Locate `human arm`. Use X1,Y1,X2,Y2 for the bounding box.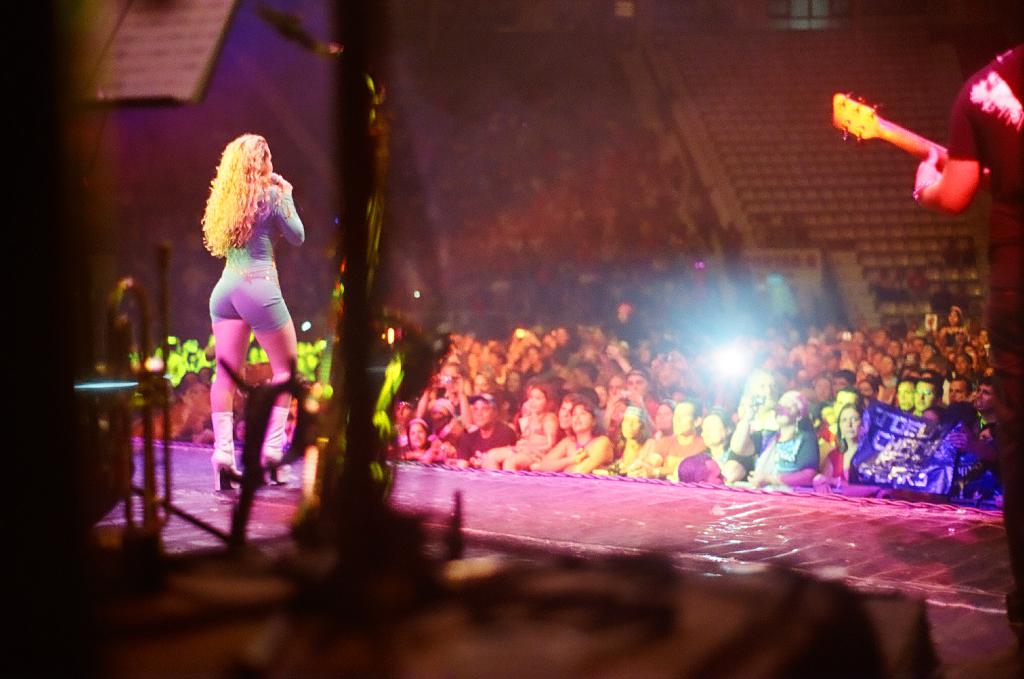
729,391,758,461.
